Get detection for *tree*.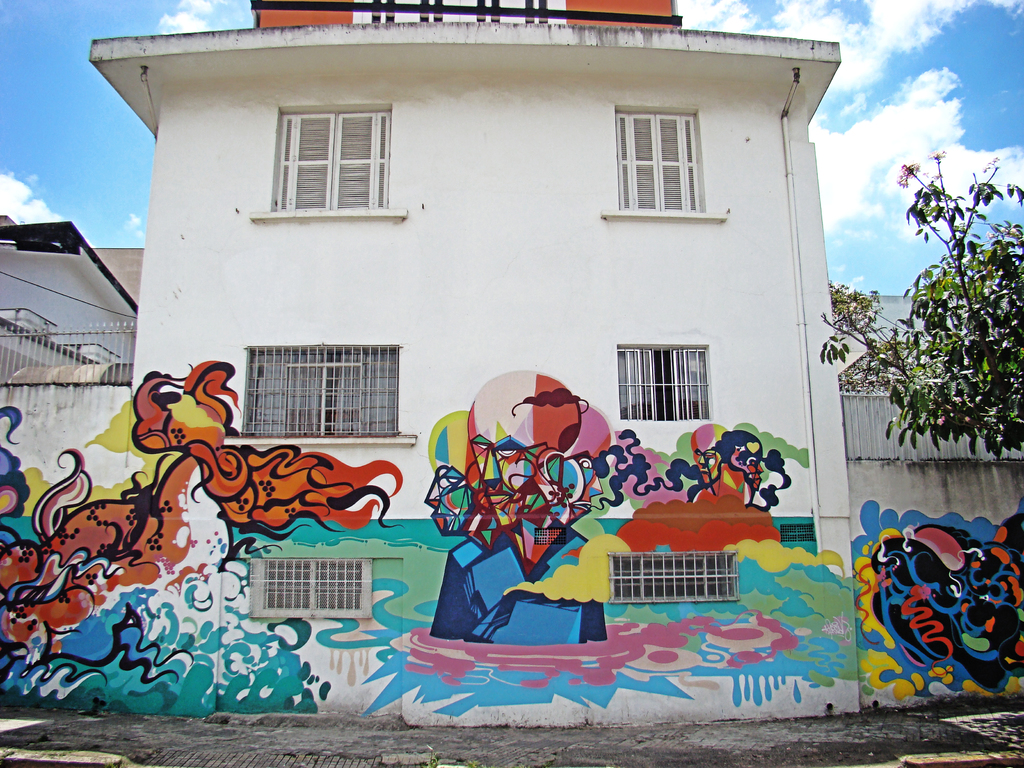
Detection: x1=848, y1=156, x2=1018, y2=484.
